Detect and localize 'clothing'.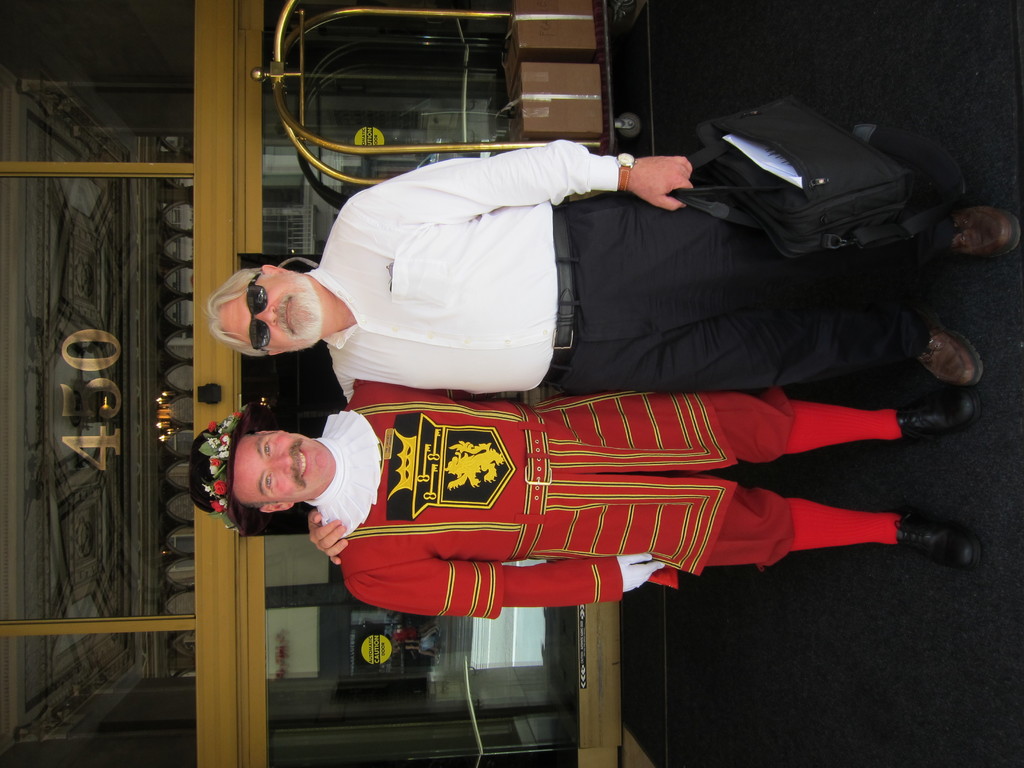
Localized at 300/377/957/621.
